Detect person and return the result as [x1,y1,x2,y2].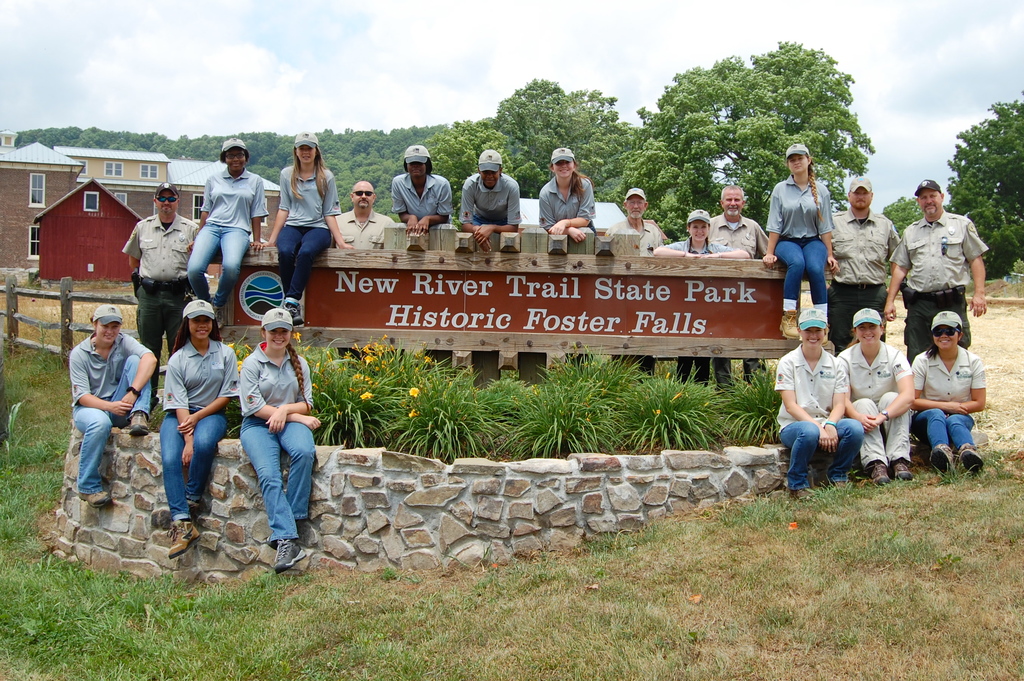
[834,308,910,488].
